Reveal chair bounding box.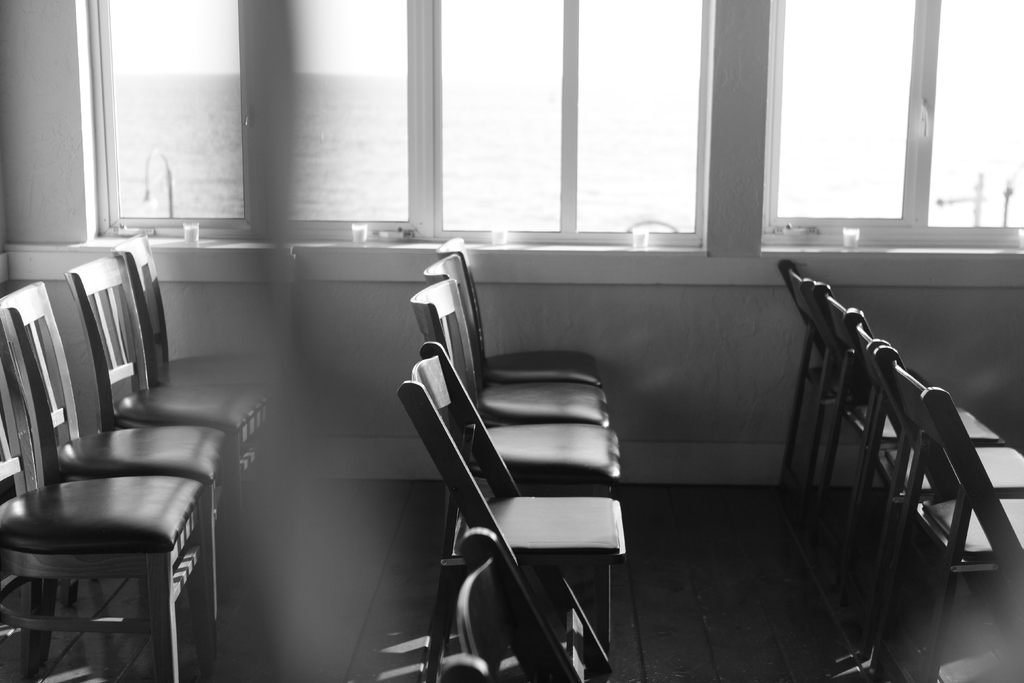
Revealed: (770,257,926,512).
